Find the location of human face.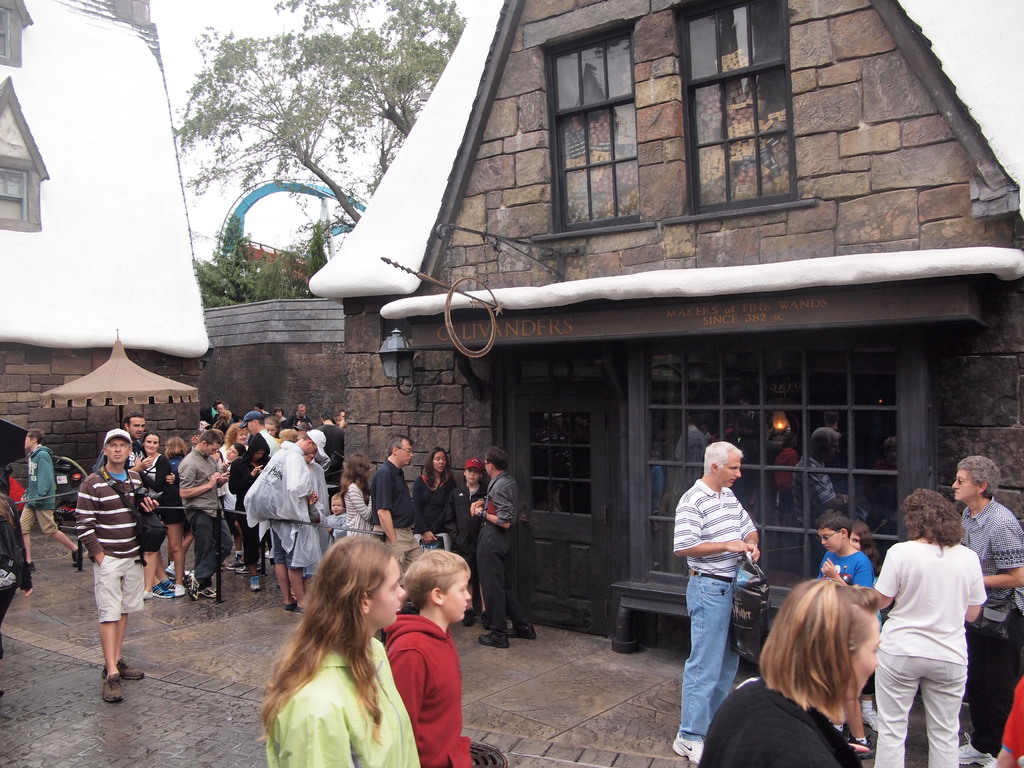
Location: 440:568:469:621.
